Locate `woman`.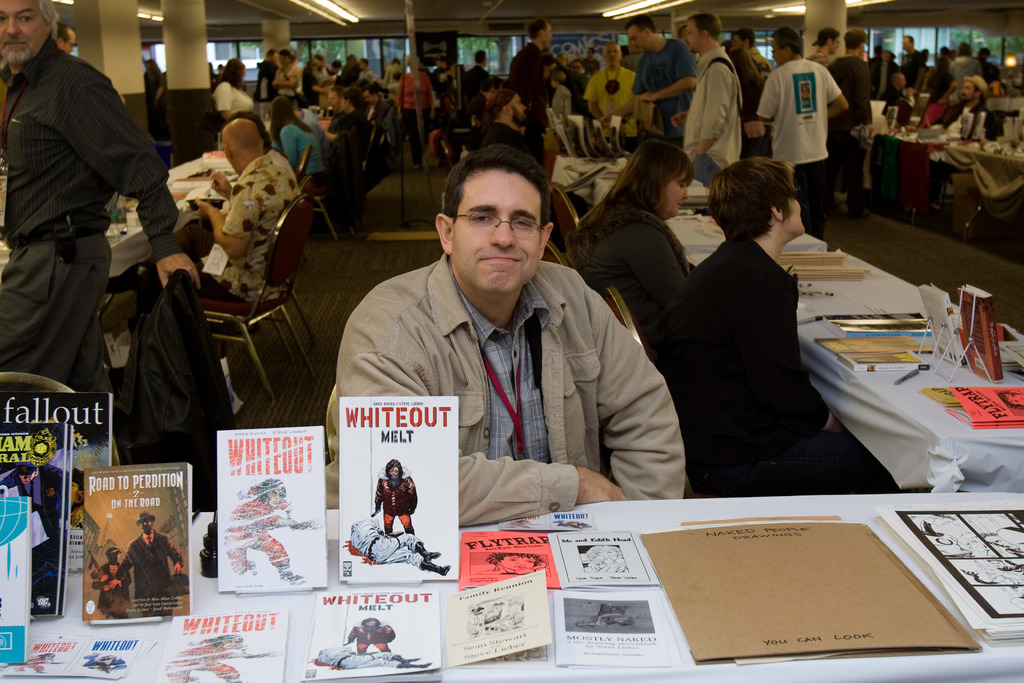
Bounding box: (left=214, top=56, right=253, bottom=120).
